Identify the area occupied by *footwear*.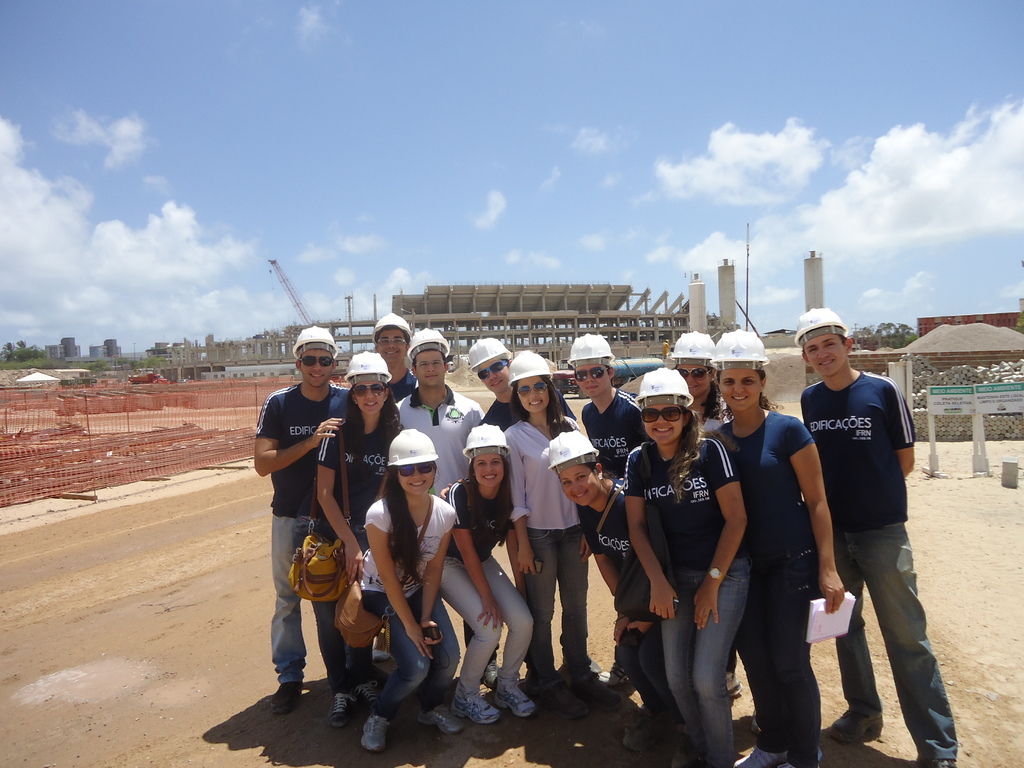
Area: crop(483, 660, 501, 689).
